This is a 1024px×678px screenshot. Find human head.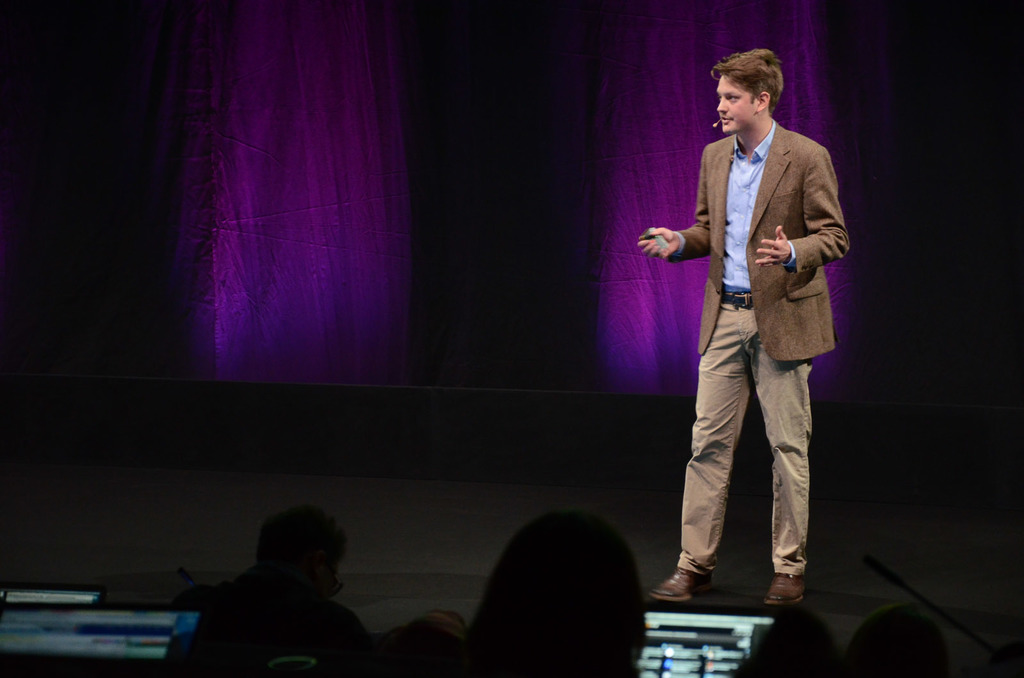
Bounding box: x1=252, y1=503, x2=351, y2=595.
